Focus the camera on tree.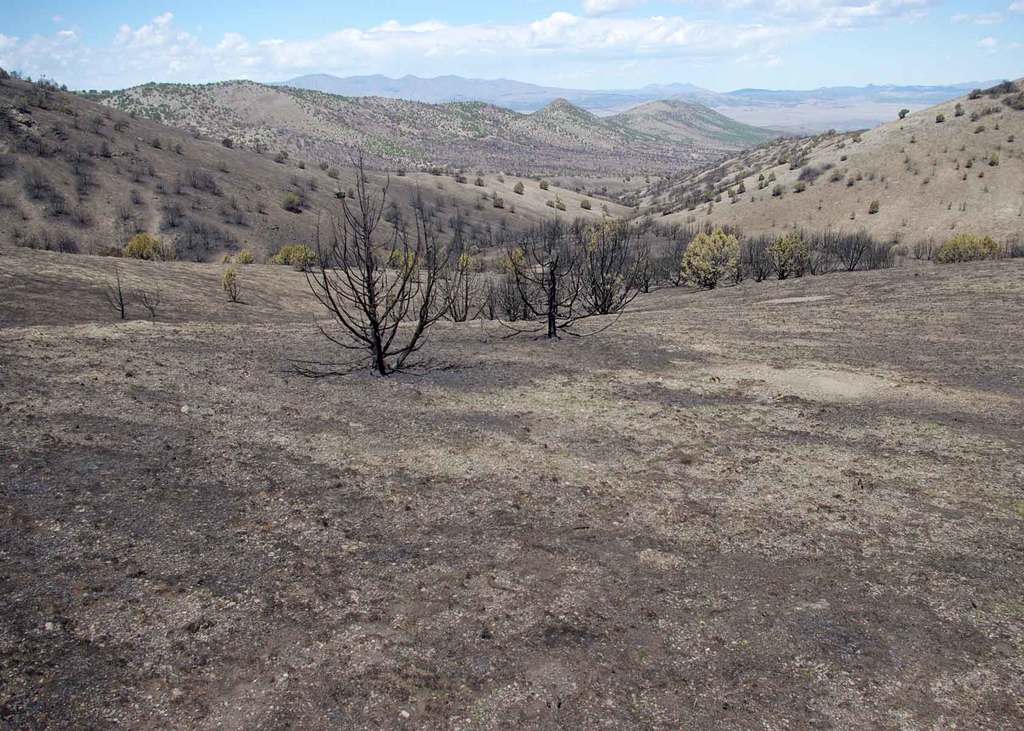
Focus region: 307/147/456/379.
